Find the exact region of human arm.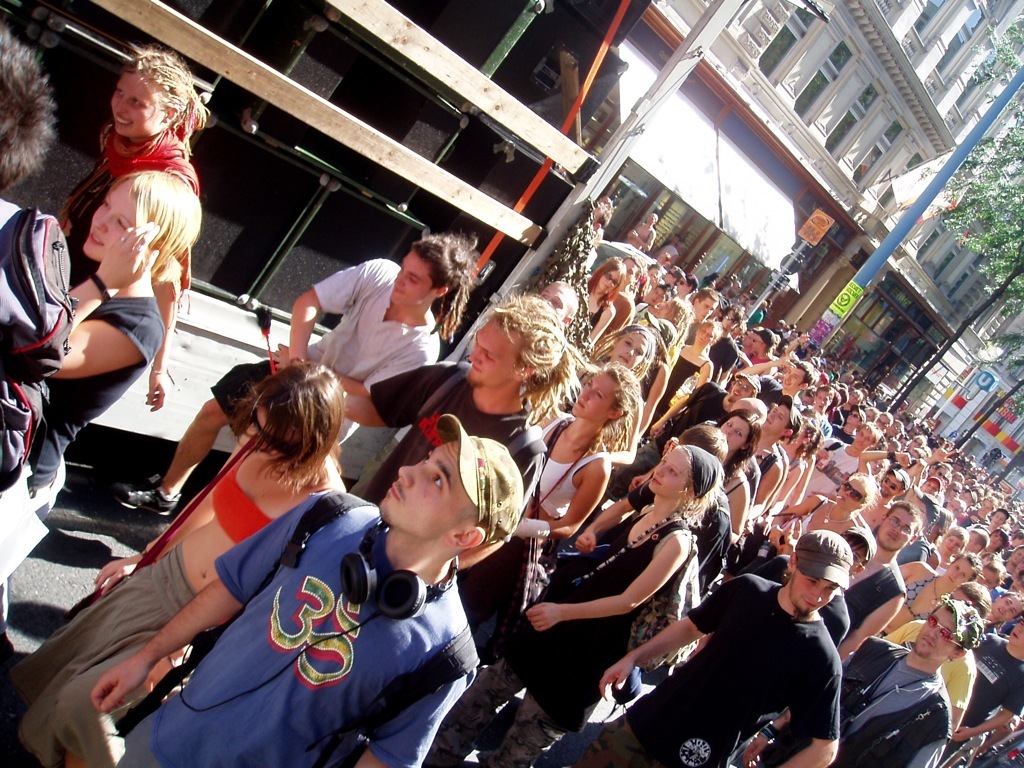
Exact region: (515,451,609,540).
